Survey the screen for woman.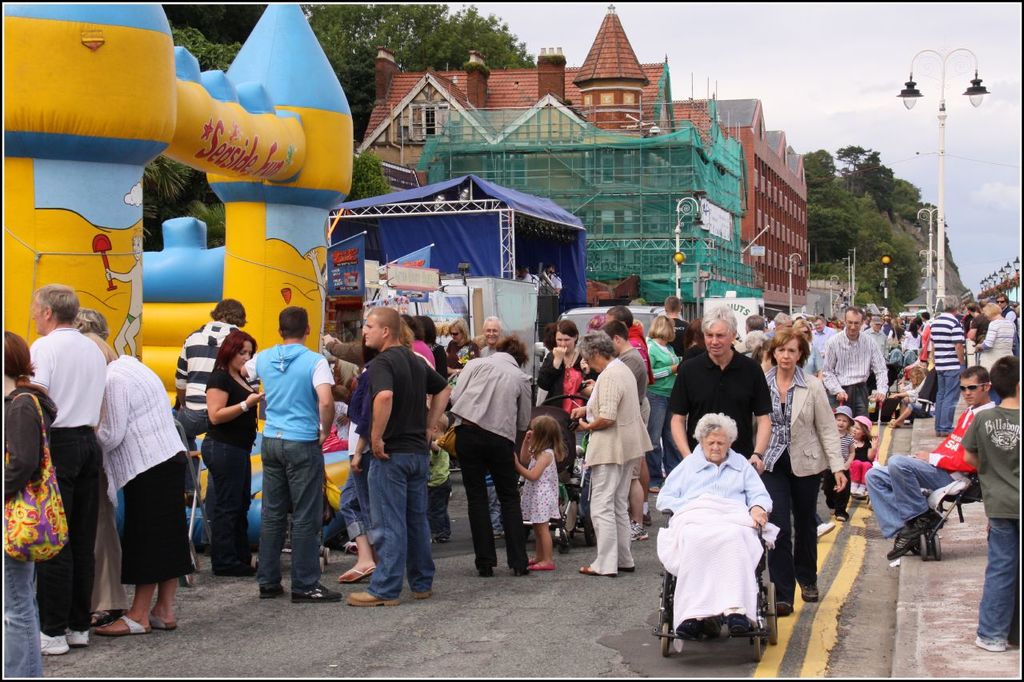
Survey found: [left=652, top=405, right=774, bottom=638].
